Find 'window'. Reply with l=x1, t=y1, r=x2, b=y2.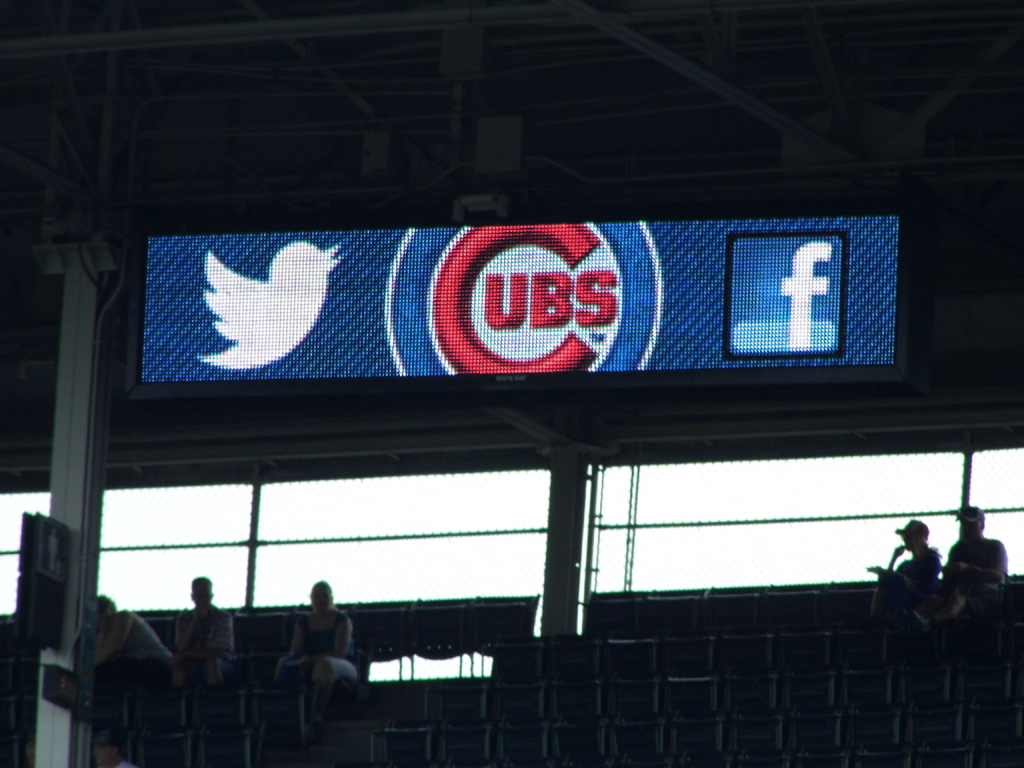
l=0, t=487, r=49, b=618.
